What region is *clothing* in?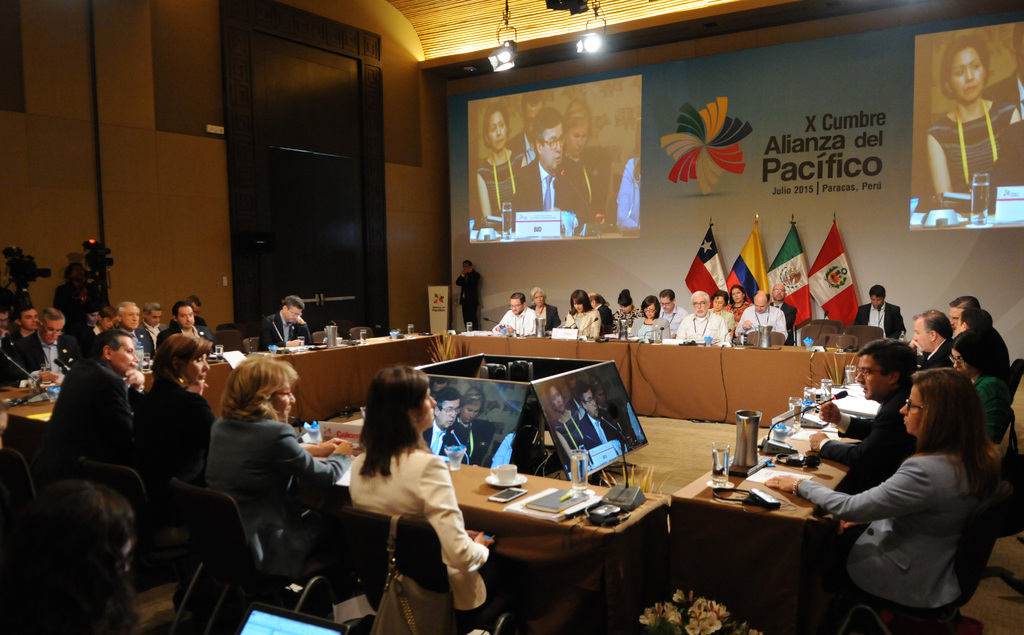
x1=579 y1=412 x2=623 y2=450.
